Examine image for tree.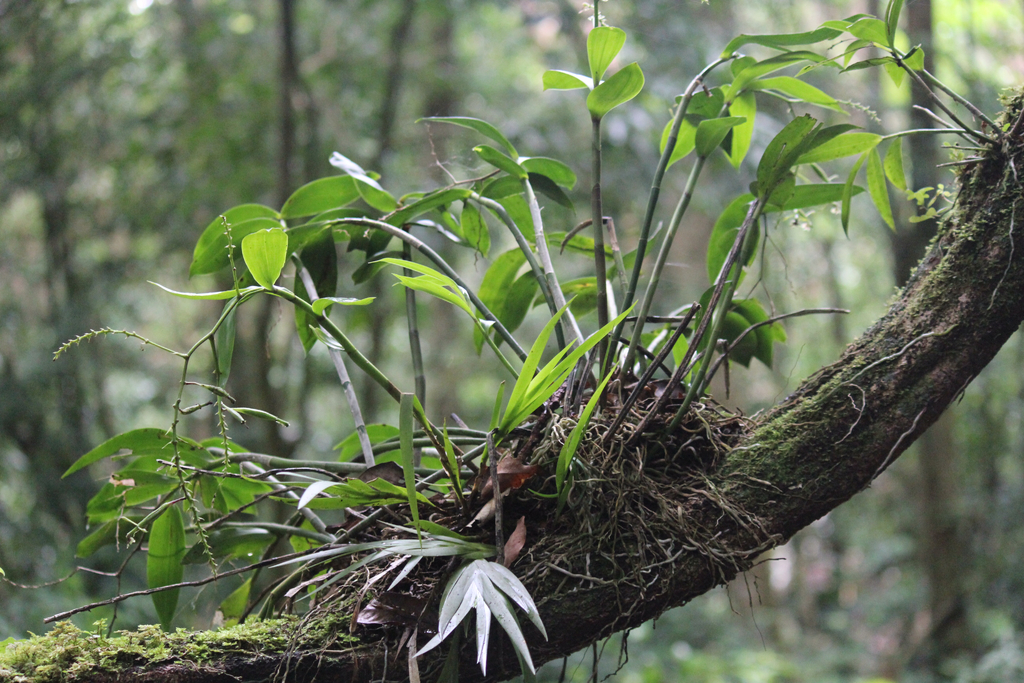
Examination result: 0/38/1023/648.
